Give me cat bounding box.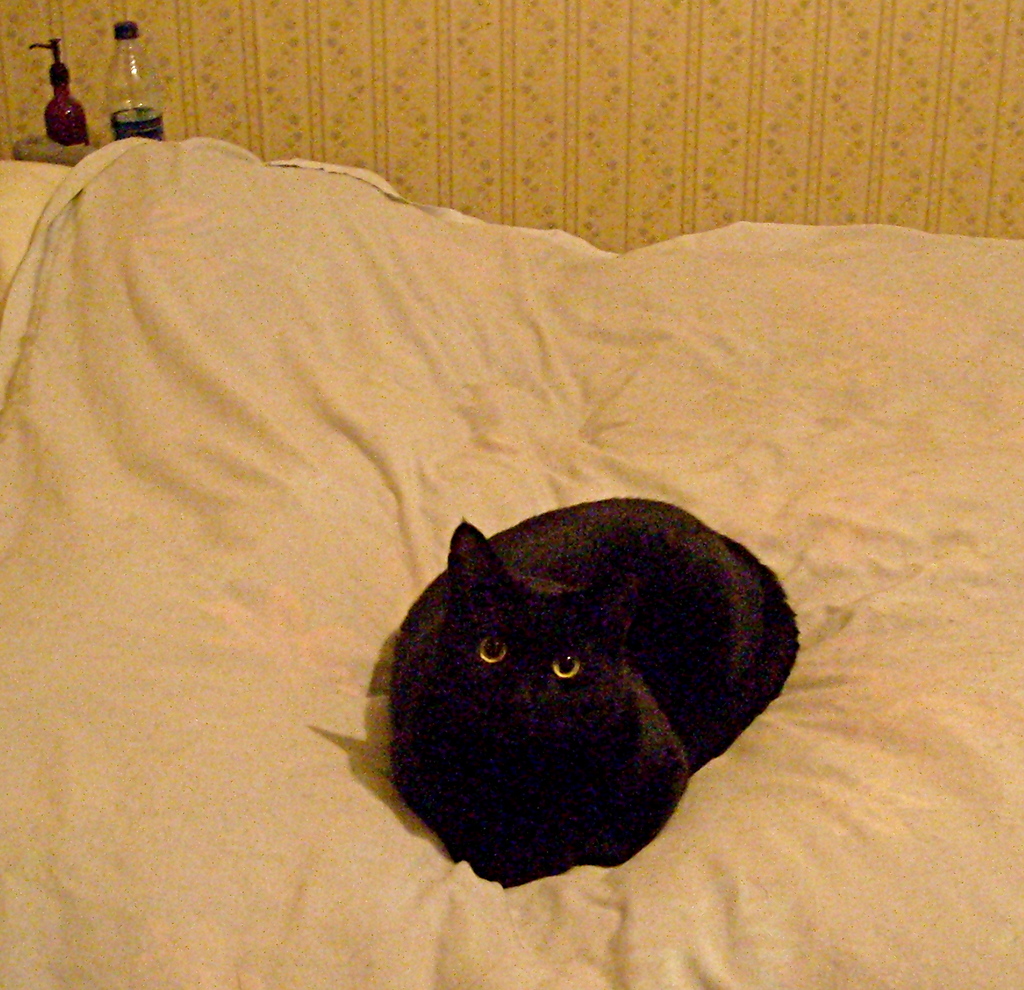
bbox(385, 492, 803, 894).
